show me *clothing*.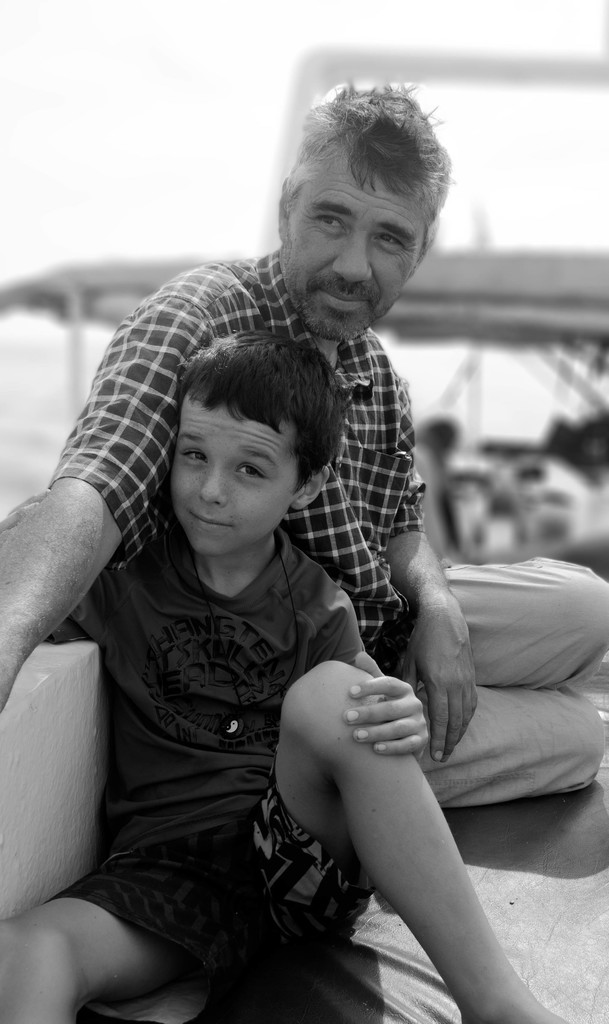
*clothing* is here: x1=32 y1=522 x2=396 y2=986.
